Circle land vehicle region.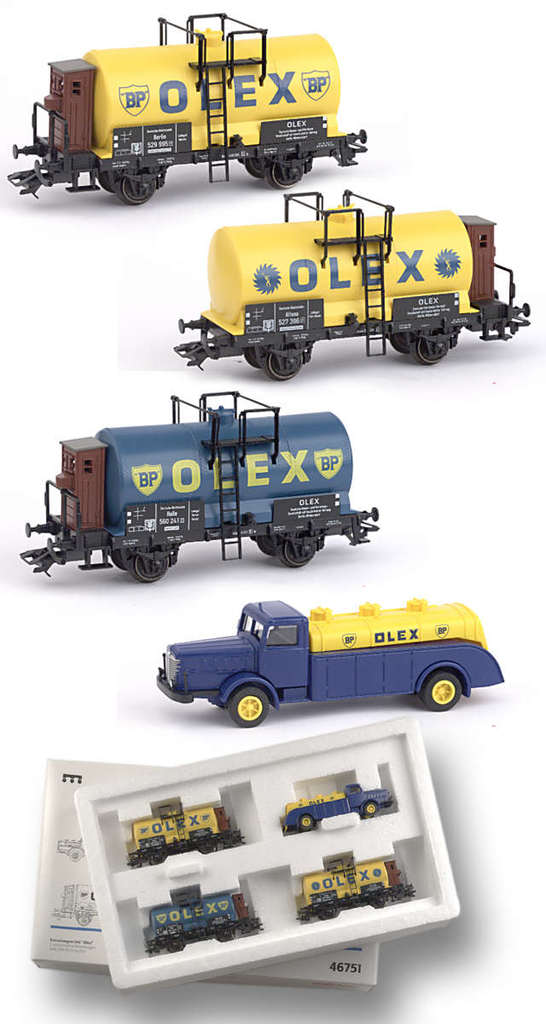
Region: (x1=292, y1=857, x2=411, y2=924).
